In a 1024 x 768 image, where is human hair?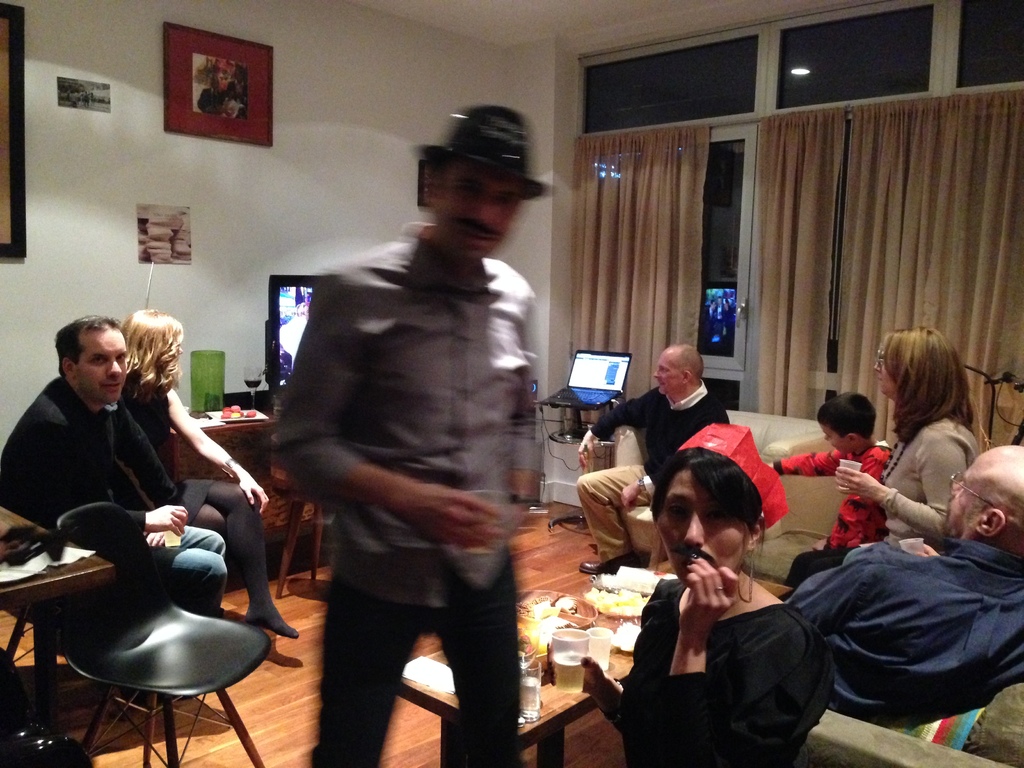
left=644, top=450, right=771, bottom=559.
